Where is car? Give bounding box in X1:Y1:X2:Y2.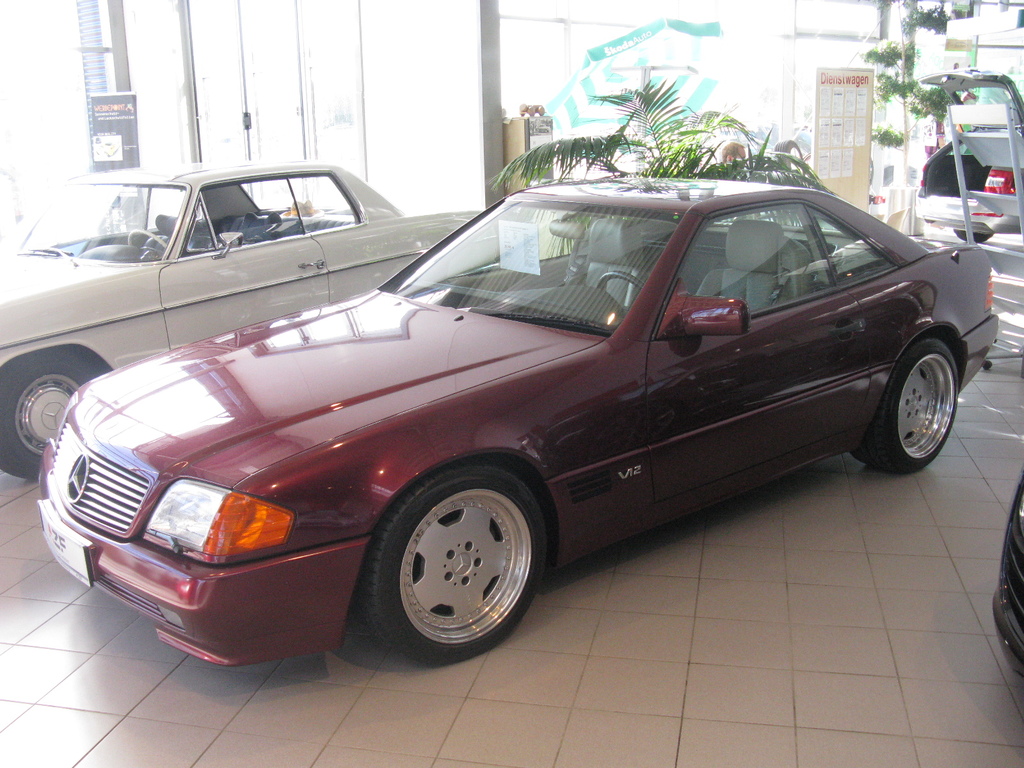
991:470:1023:680.
